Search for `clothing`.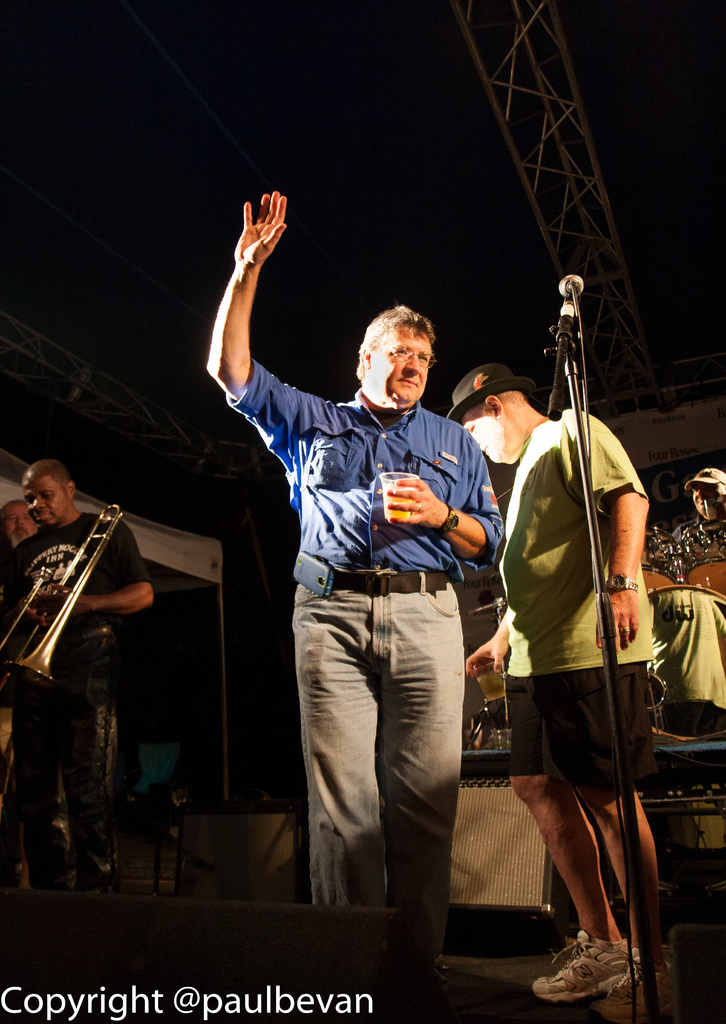
Found at 0, 495, 156, 855.
